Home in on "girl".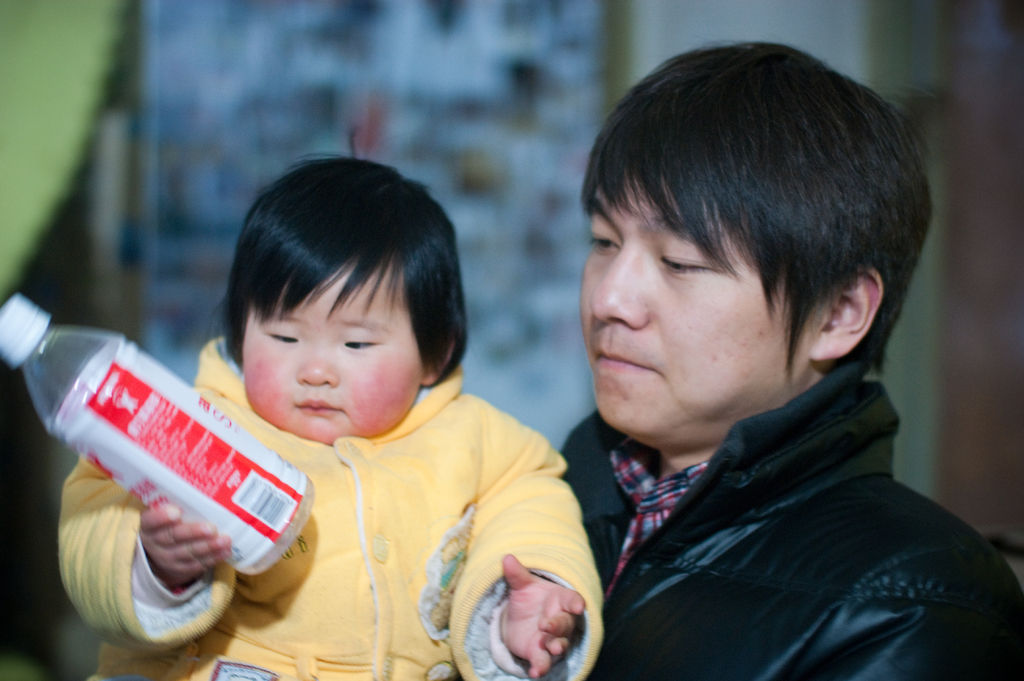
Homed in at {"left": 57, "top": 157, "right": 600, "bottom": 678}.
